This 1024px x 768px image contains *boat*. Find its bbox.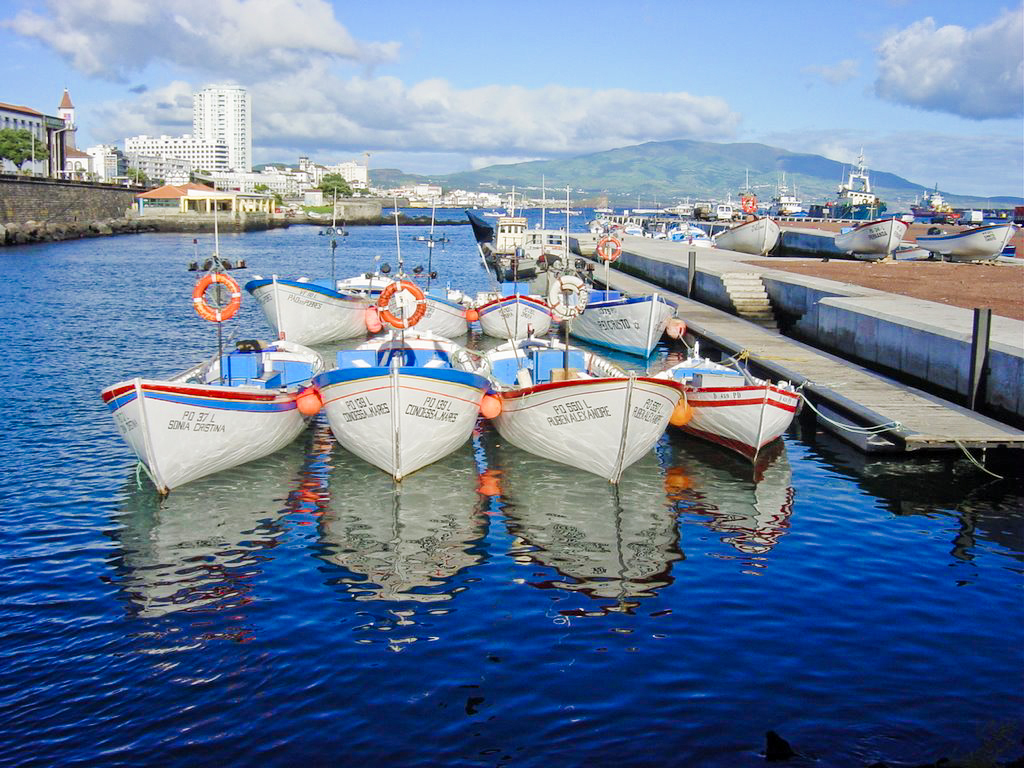
(101, 196, 327, 492).
